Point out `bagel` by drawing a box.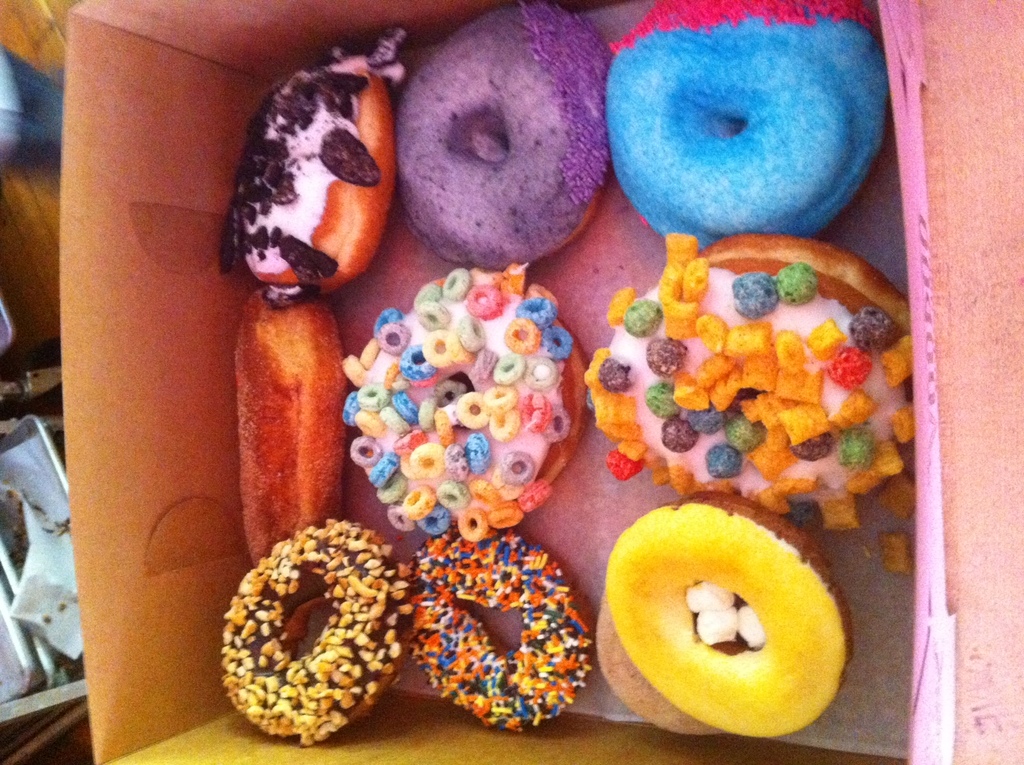
603,0,899,239.
